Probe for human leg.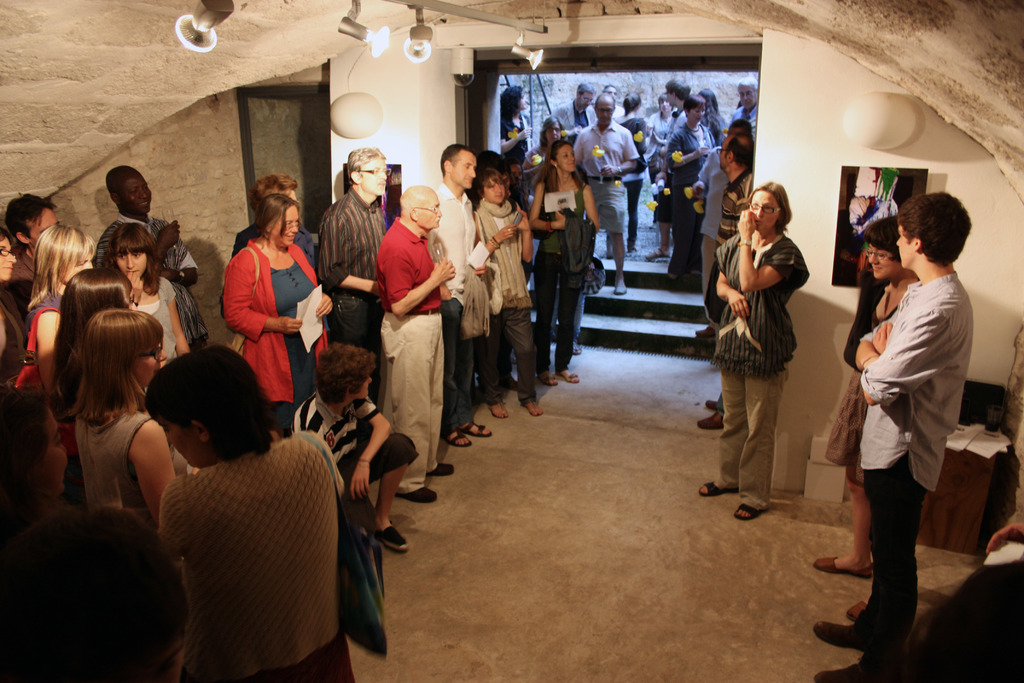
Probe result: BBox(367, 434, 405, 550).
